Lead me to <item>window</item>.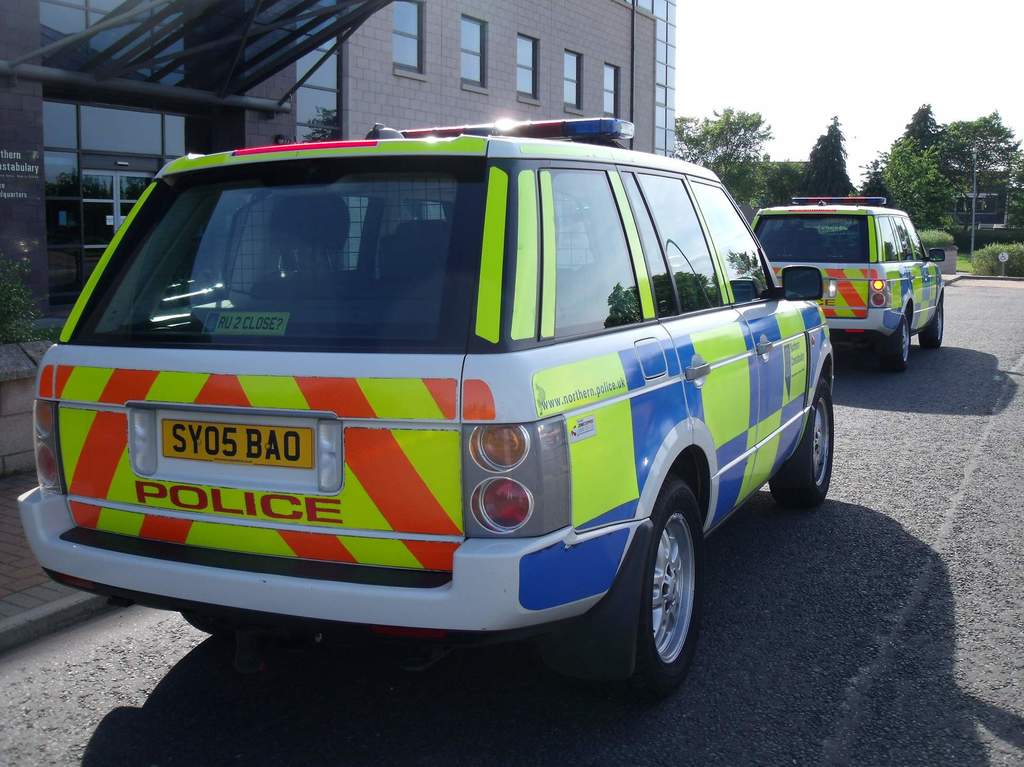
Lead to pyautogui.locateOnScreen(454, 7, 493, 94).
